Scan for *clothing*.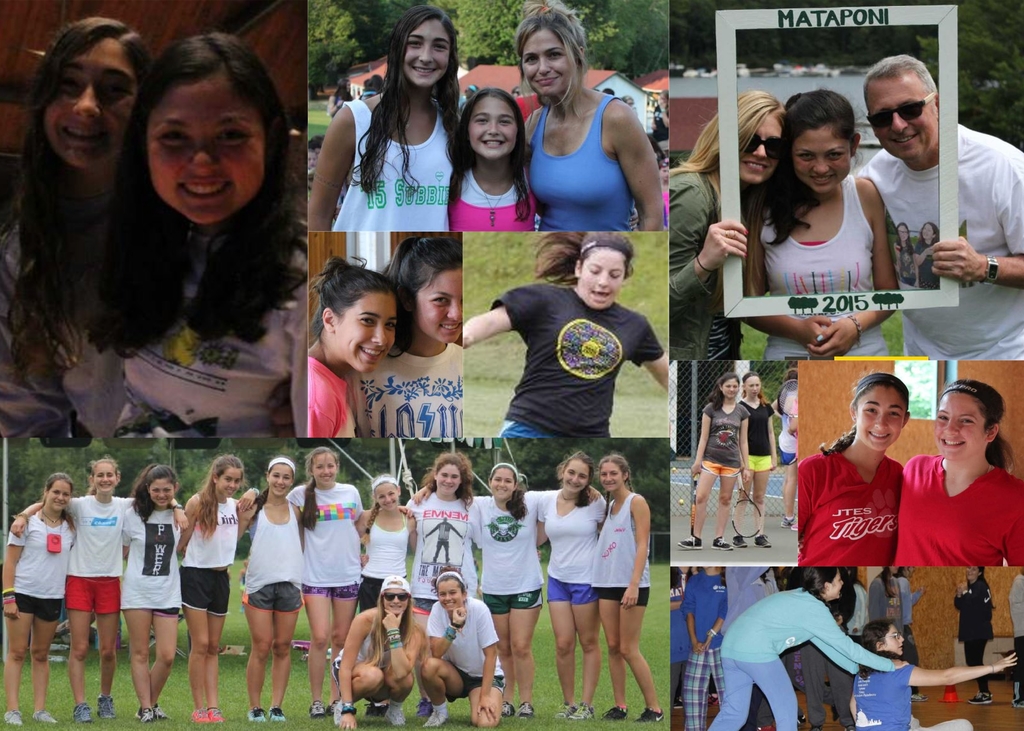
Scan result: l=67, t=490, r=134, b=613.
